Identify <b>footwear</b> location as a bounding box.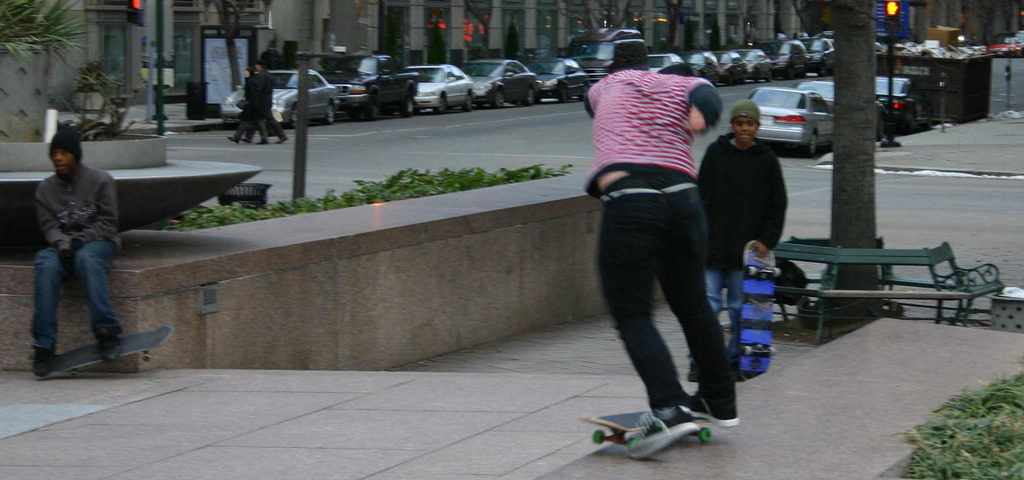
x1=630, y1=404, x2=698, y2=454.
